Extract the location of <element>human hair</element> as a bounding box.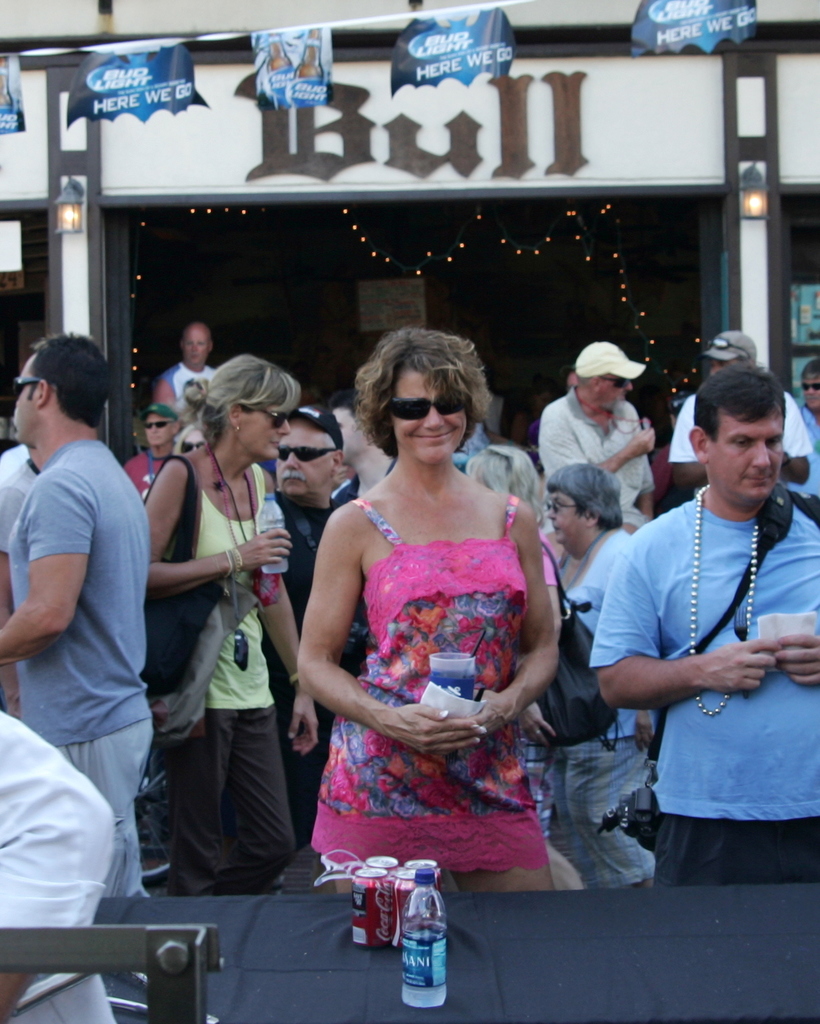
{"x1": 544, "y1": 462, "x2": 628, "y2": 530}.
